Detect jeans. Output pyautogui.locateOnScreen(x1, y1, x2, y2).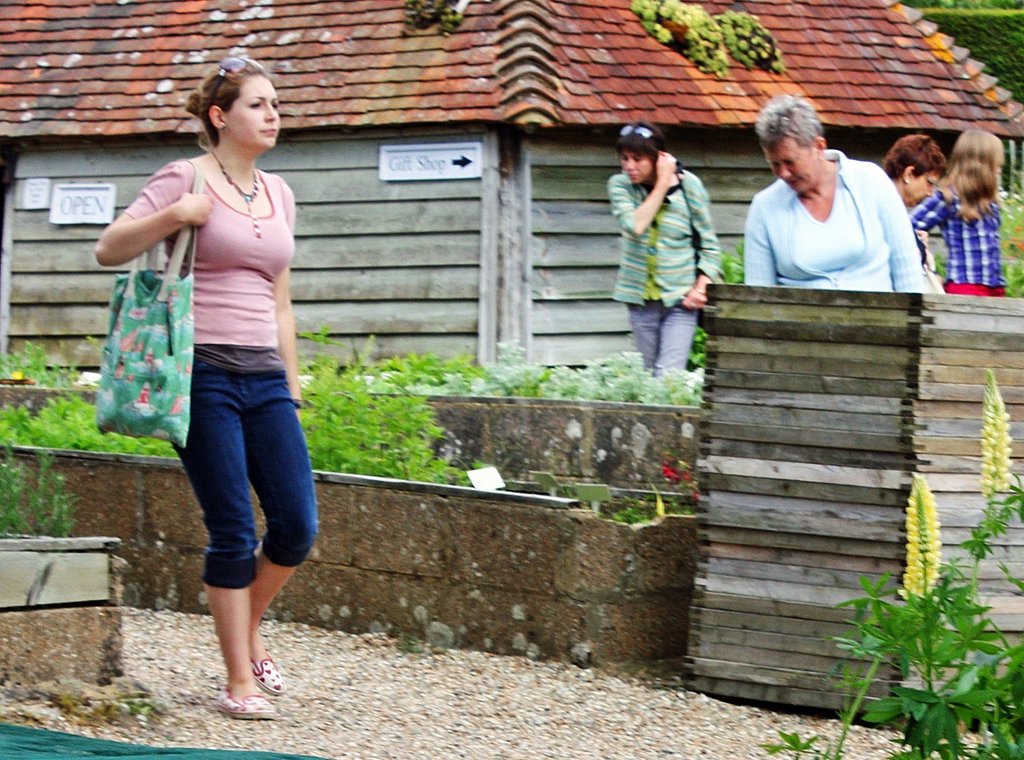
pyautogui.locateOnScreen(624, 303, 701, 384).
